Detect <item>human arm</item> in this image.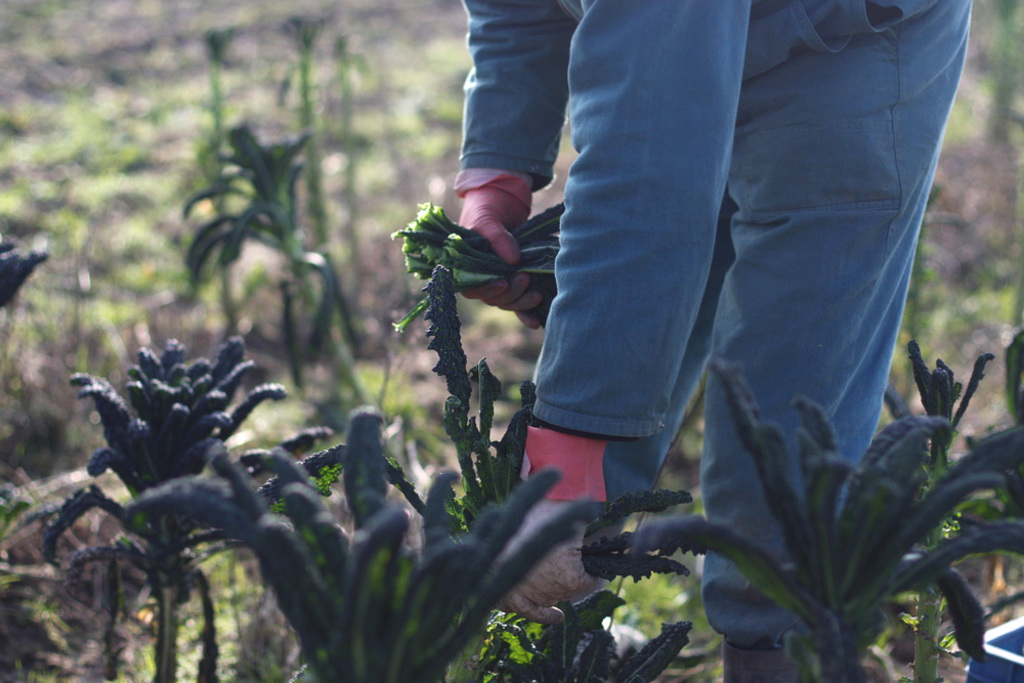
Detection: bbox(458, 18, 589, 245).
